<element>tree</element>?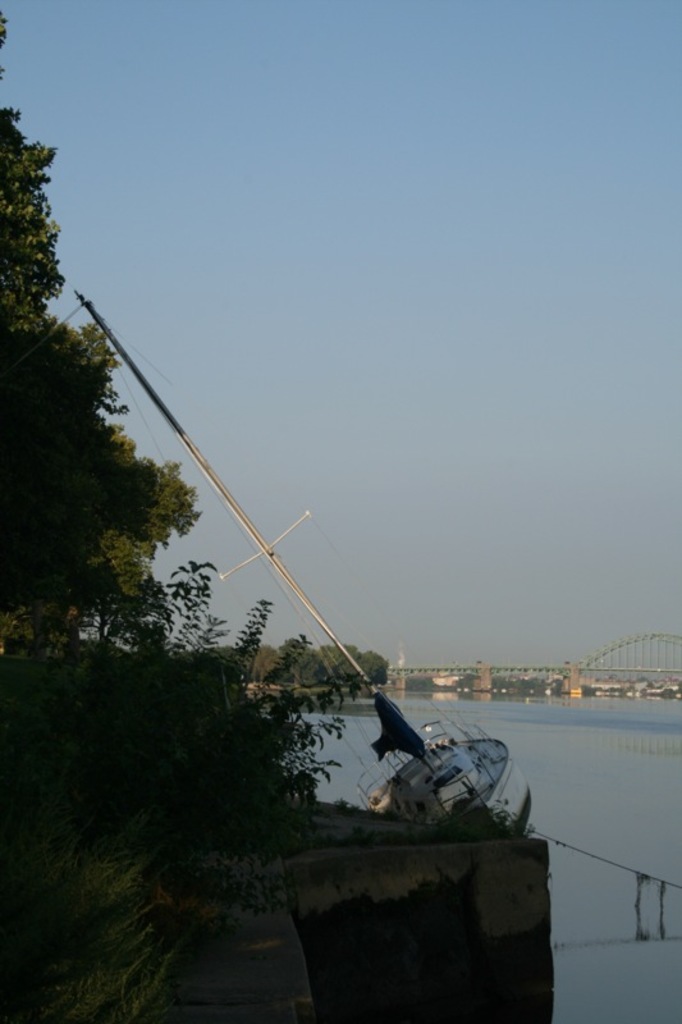
[left=0, top=4, right=205, bottom=669]
